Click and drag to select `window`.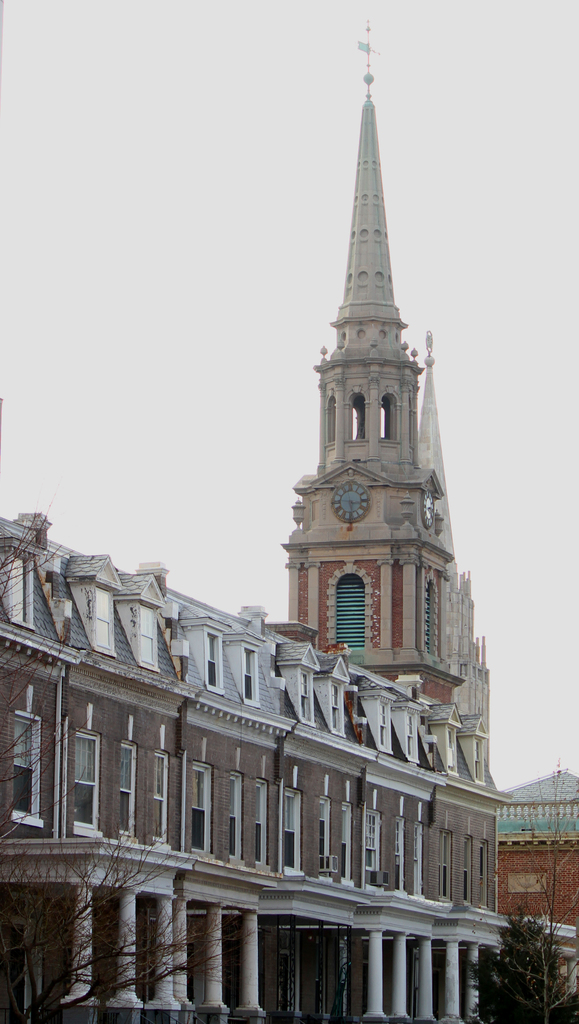
Selection: (left=49, top=722, right=90, bottom=840).
